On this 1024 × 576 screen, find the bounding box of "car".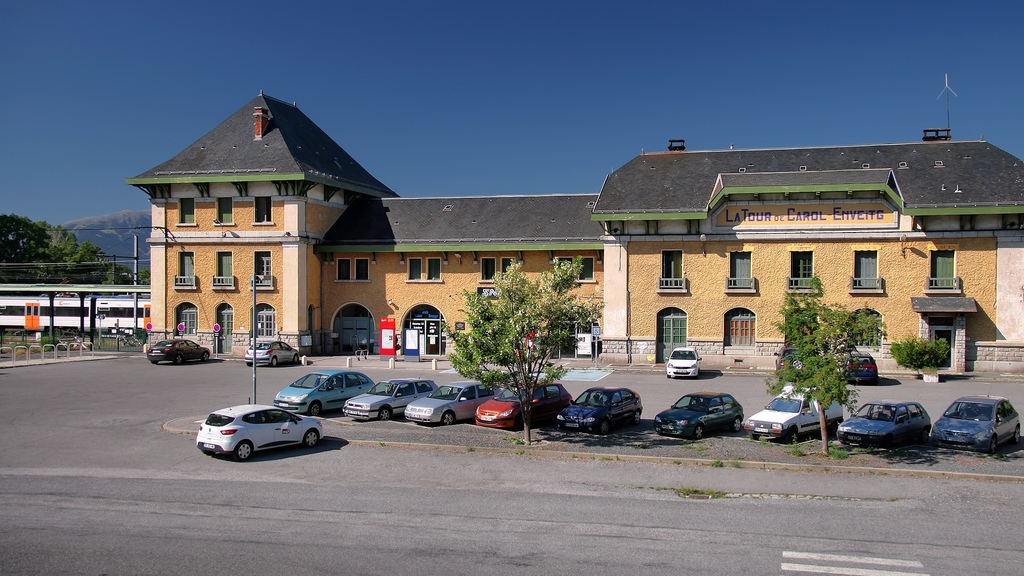
Bounding box: <box>244,340,300,367</box>.
